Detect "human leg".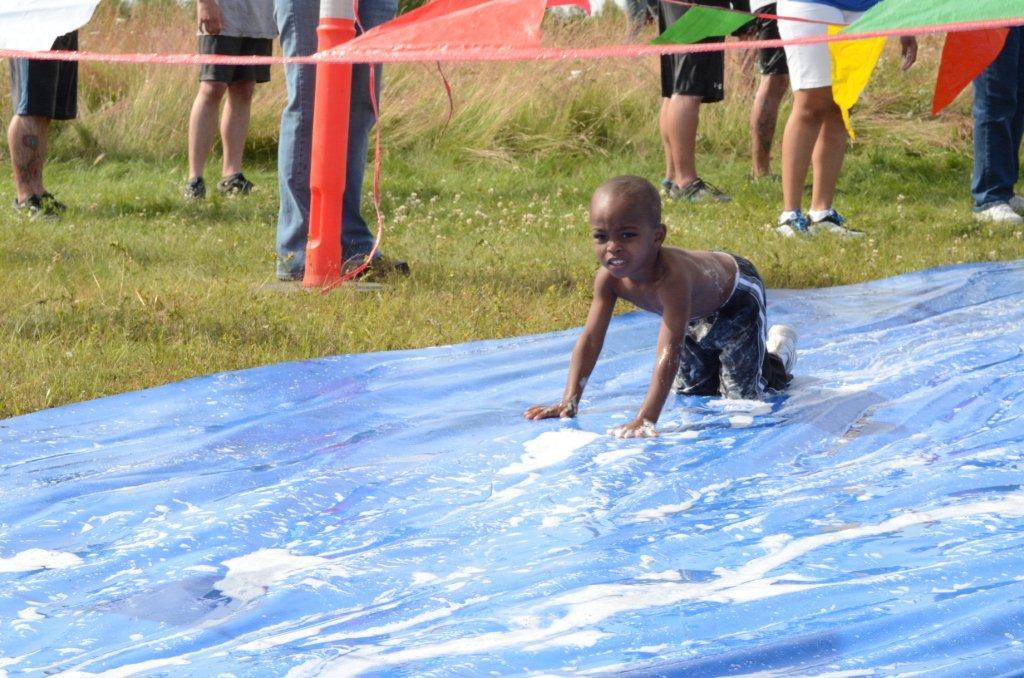
Detected at x1=280 y1=0 x2=410 y2=288.
